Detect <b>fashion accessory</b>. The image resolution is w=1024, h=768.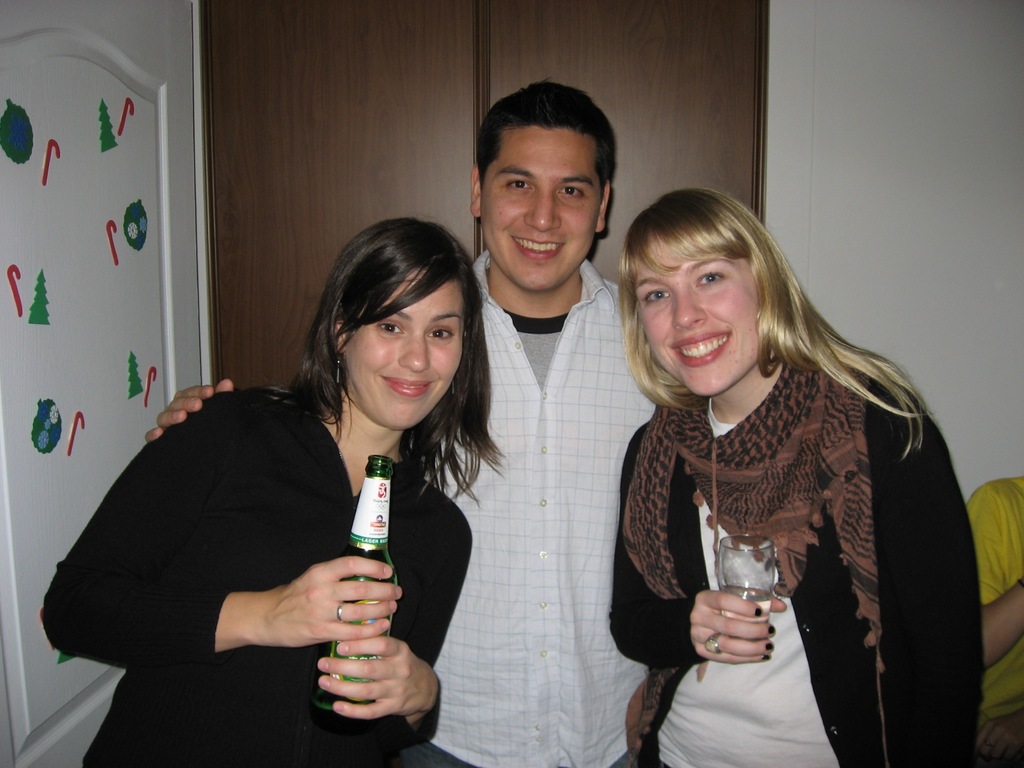
(x1=331, y1=605, x2=343, y2=622).
